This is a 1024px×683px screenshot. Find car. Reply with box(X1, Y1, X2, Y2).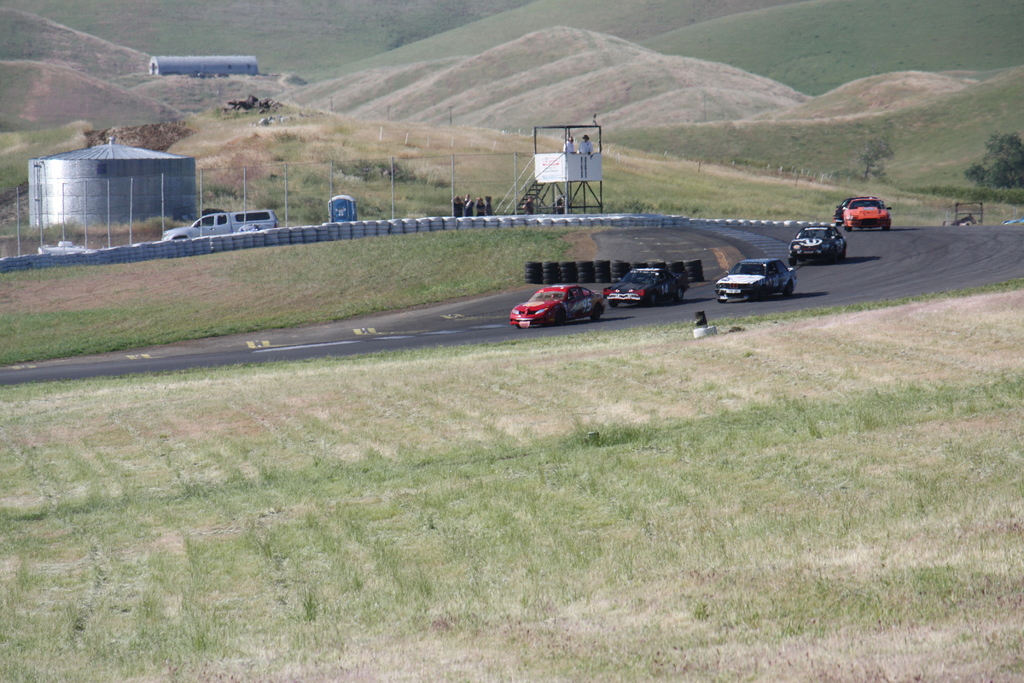
box(841, 199, 892, 228).
